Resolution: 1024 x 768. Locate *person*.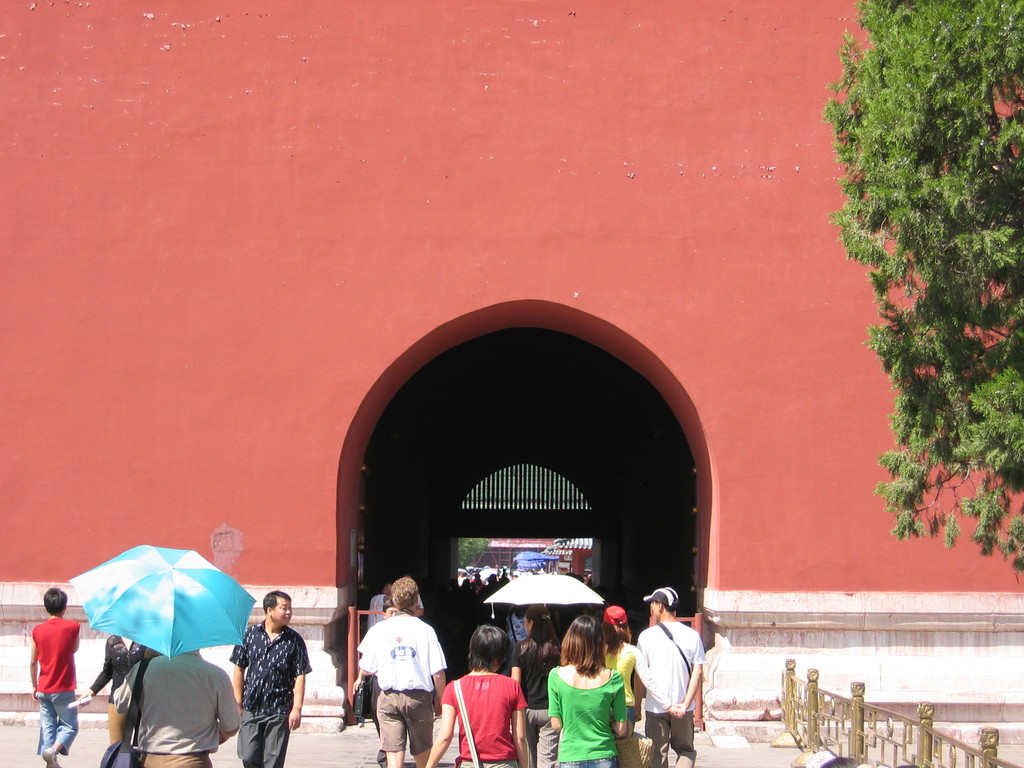
left=360, top=580, right=447, bottom=767.
